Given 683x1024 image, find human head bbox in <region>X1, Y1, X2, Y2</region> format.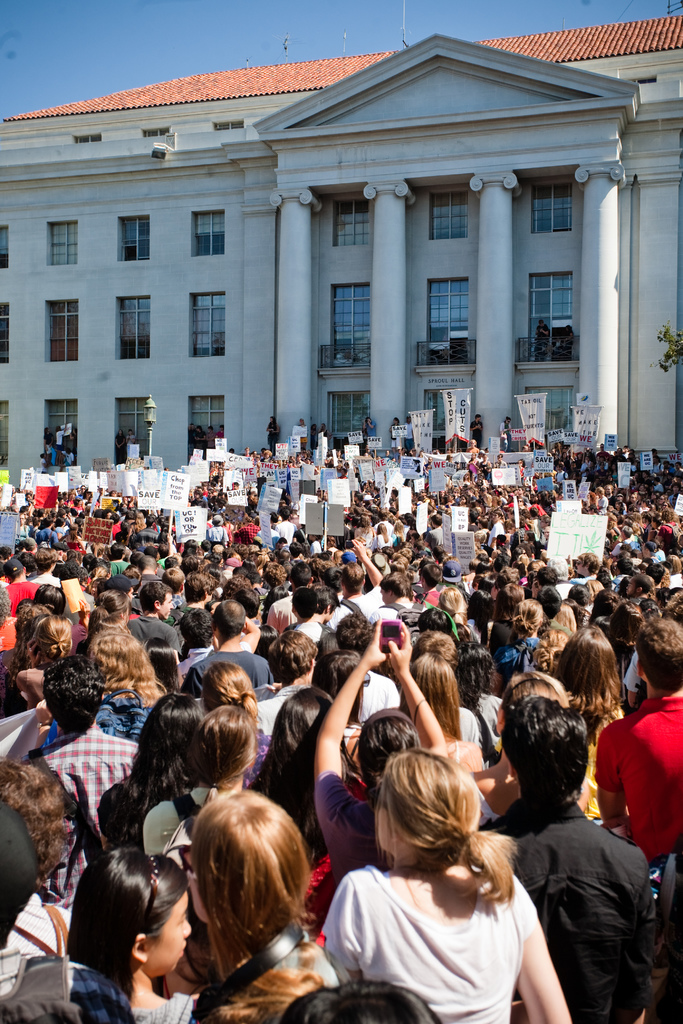
<region>501, 698, 591, 797</region>.
